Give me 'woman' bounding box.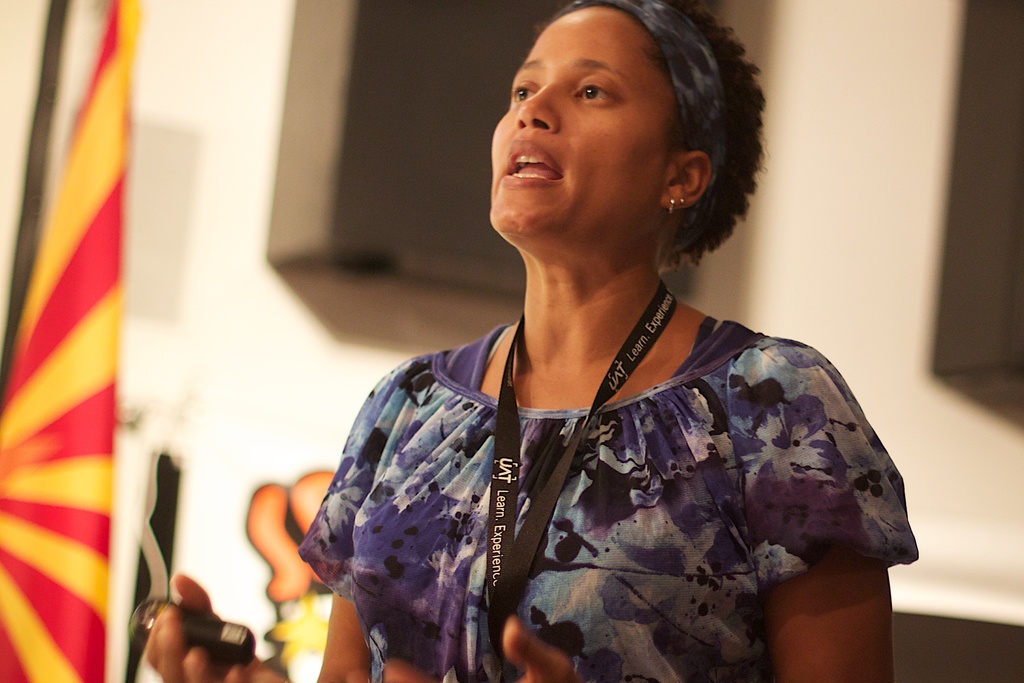
bbox=[269, 21, 918, 670].
